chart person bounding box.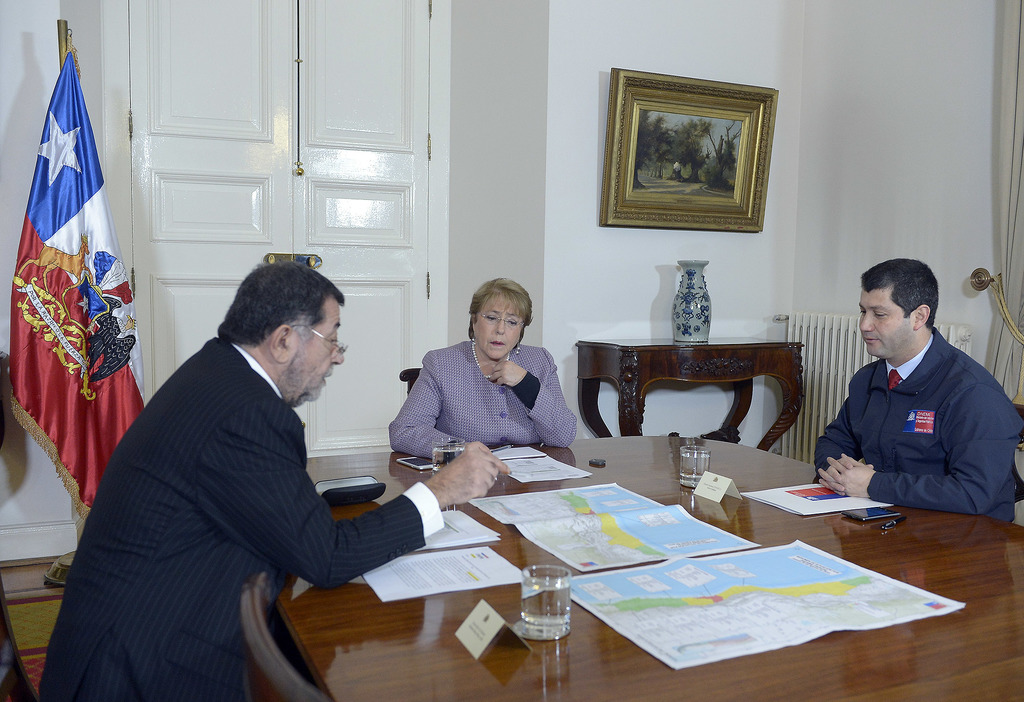
Charted: region(384, 277, 582, 464).
